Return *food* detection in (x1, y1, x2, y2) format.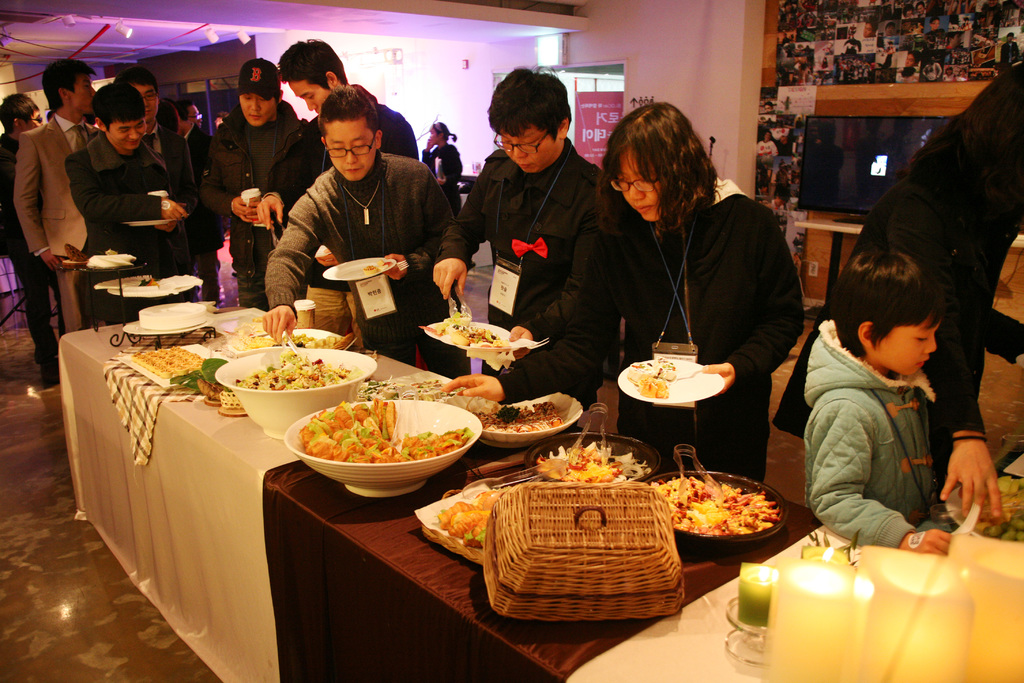
(432, 488, 504, 552).
